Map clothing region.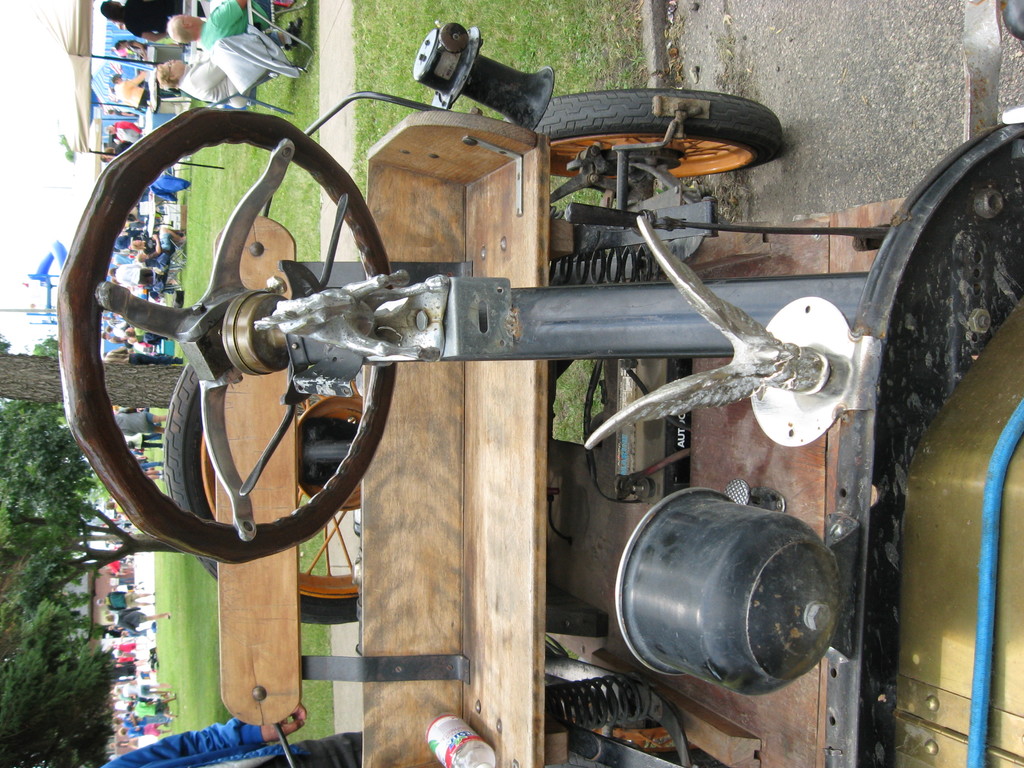
Mapped to BBox(172, 51, 269, 102).
